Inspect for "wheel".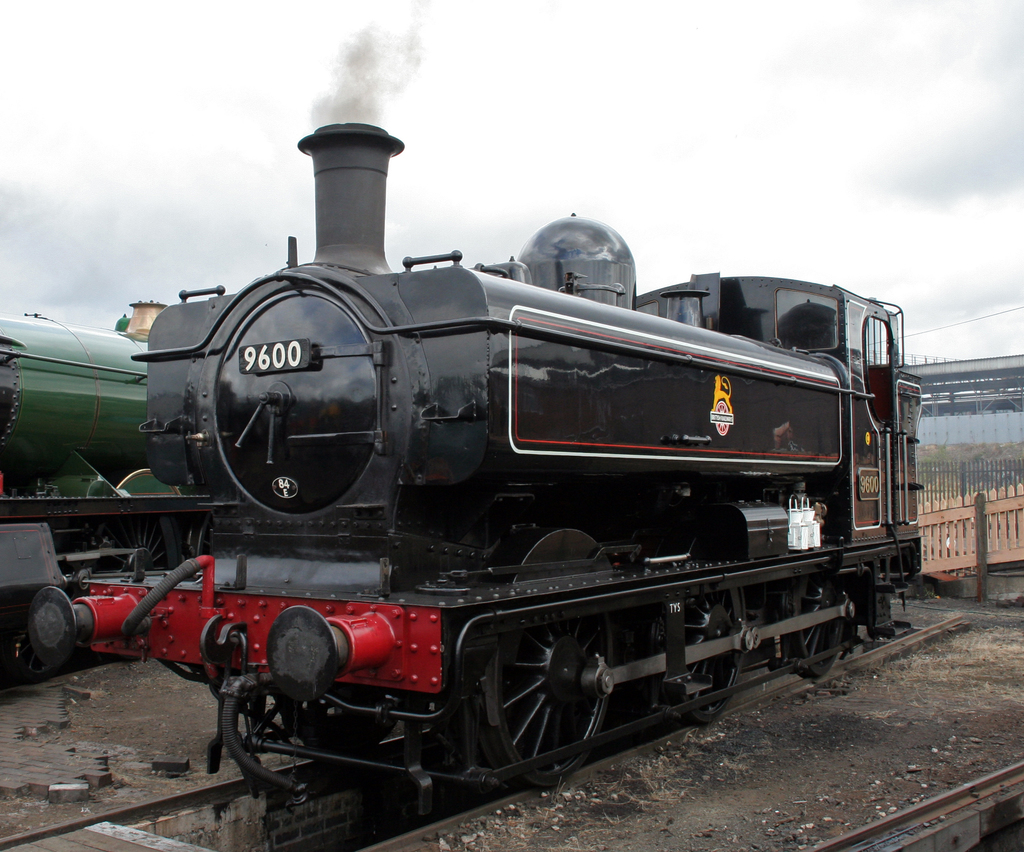
Inspection: <bbox>656, 583, 750, 726</bbox>.
